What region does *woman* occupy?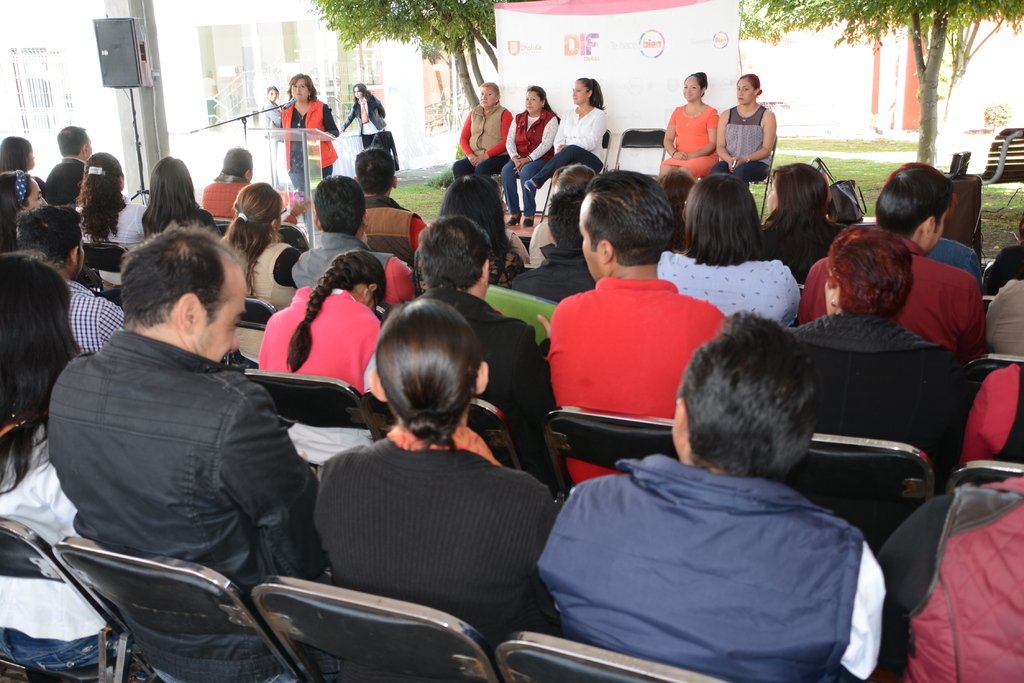
box=[497, 80, 557, 229].
